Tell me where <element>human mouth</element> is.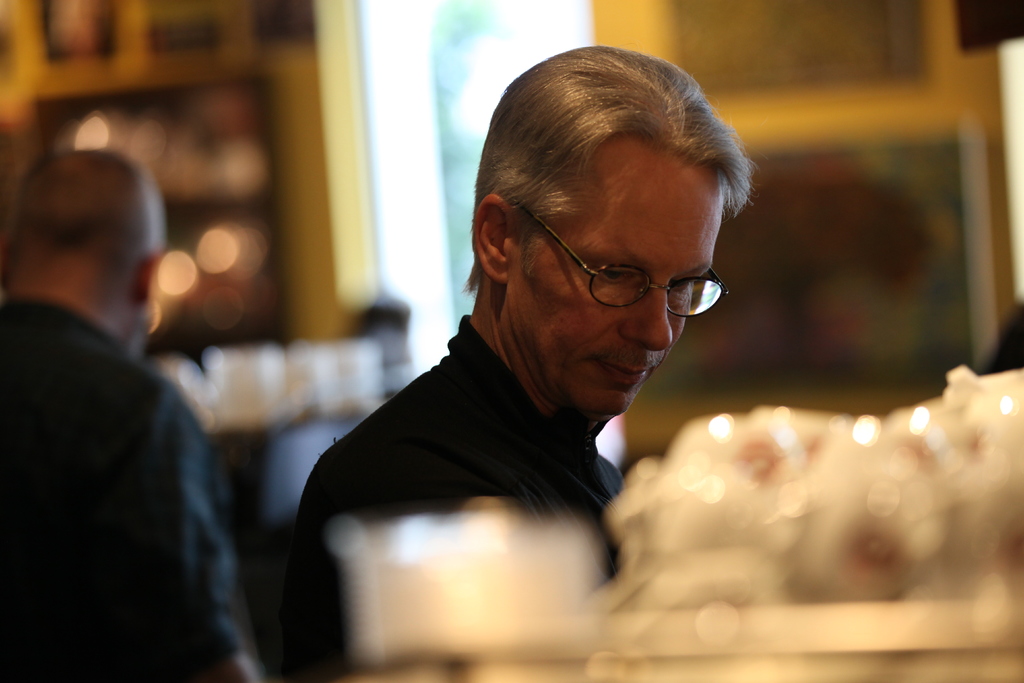
<element>human mouth</element> is at rect(591, 357, 652, 384).
